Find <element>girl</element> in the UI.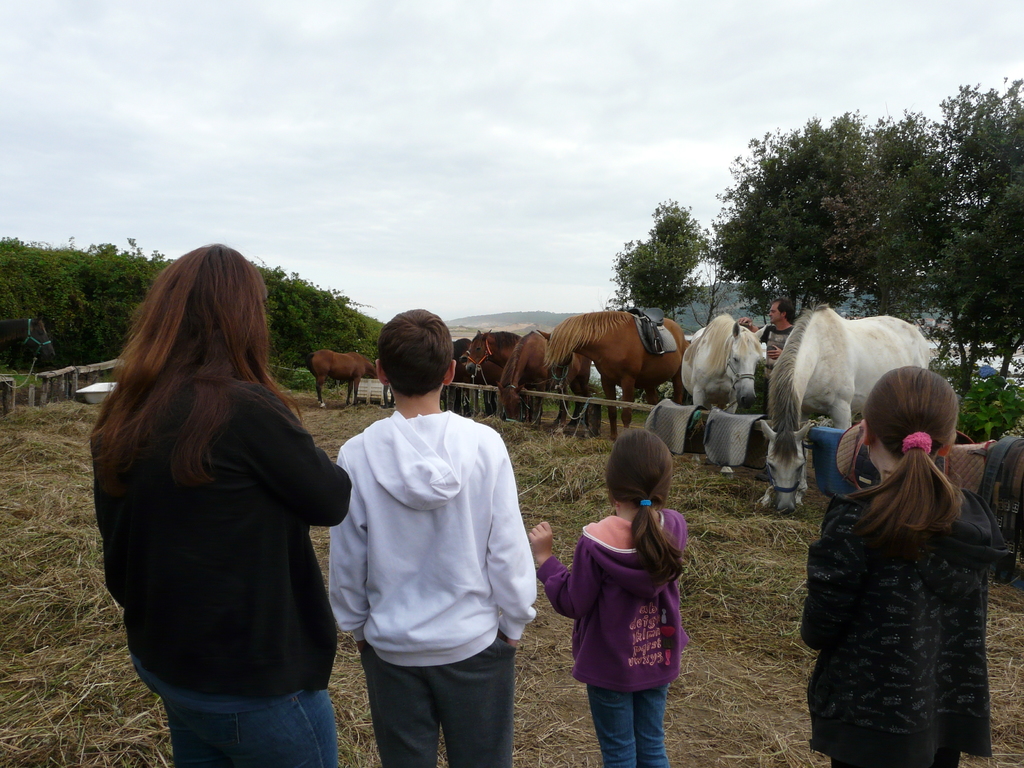
UI element at Rect(799, 365, 1009, 767).
